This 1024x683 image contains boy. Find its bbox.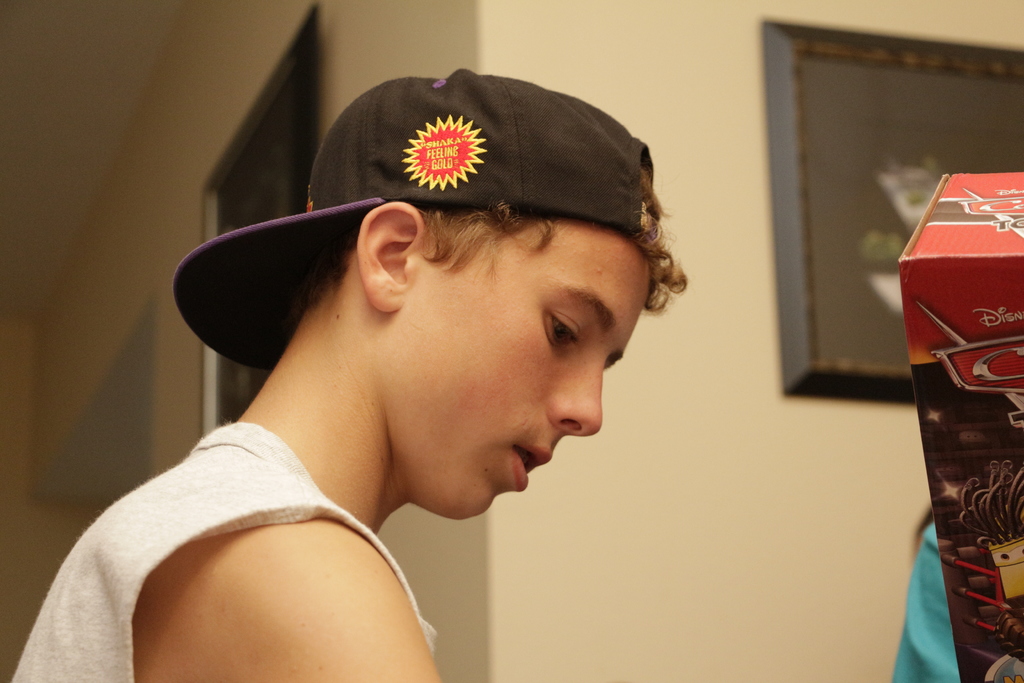
100, 78, 713, 661.
